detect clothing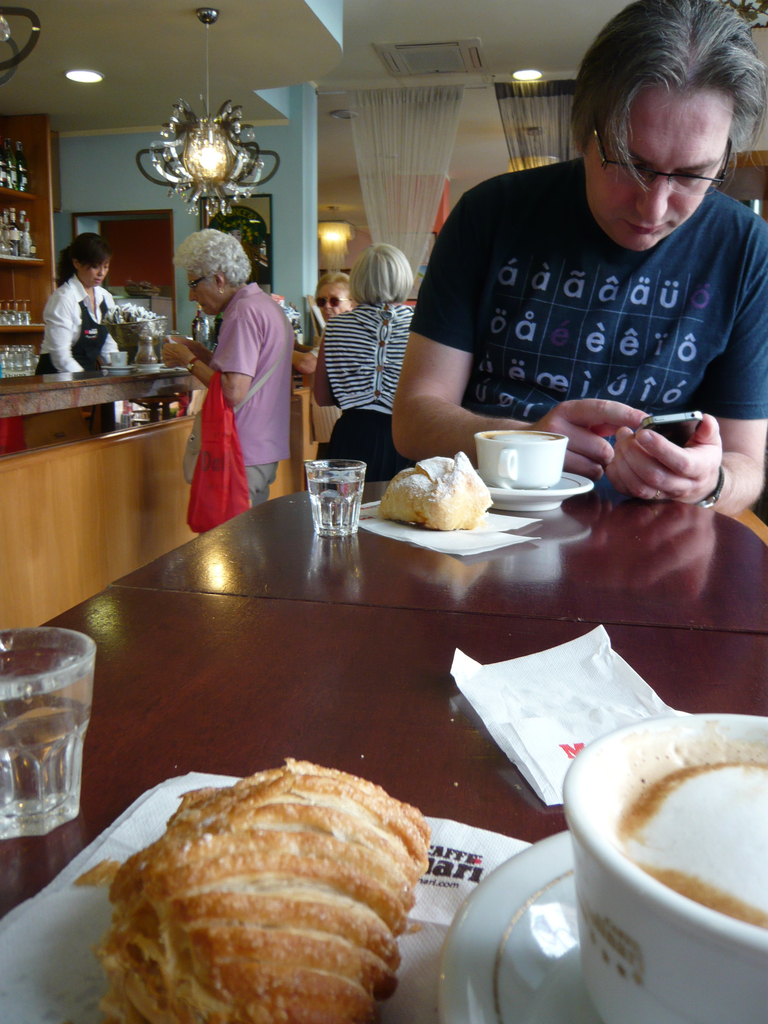
select_region(33, 273, 118, 376)
